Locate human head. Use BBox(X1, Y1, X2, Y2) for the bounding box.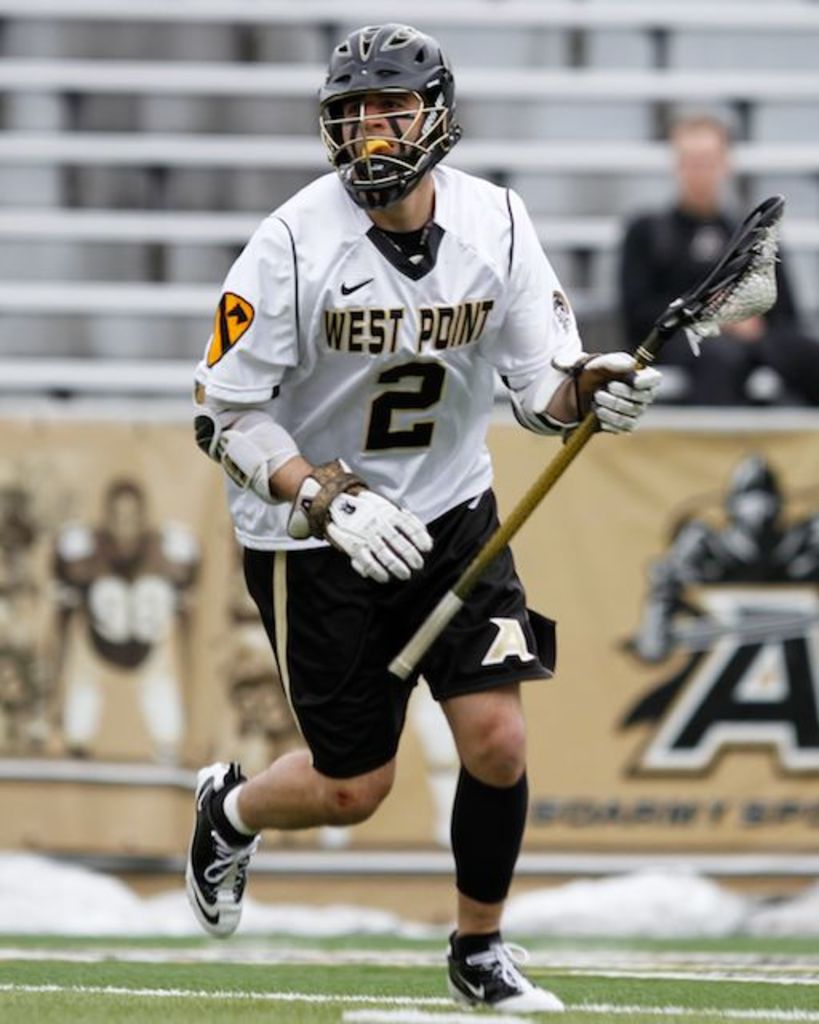
BBox(670, 107, 731, 190).
